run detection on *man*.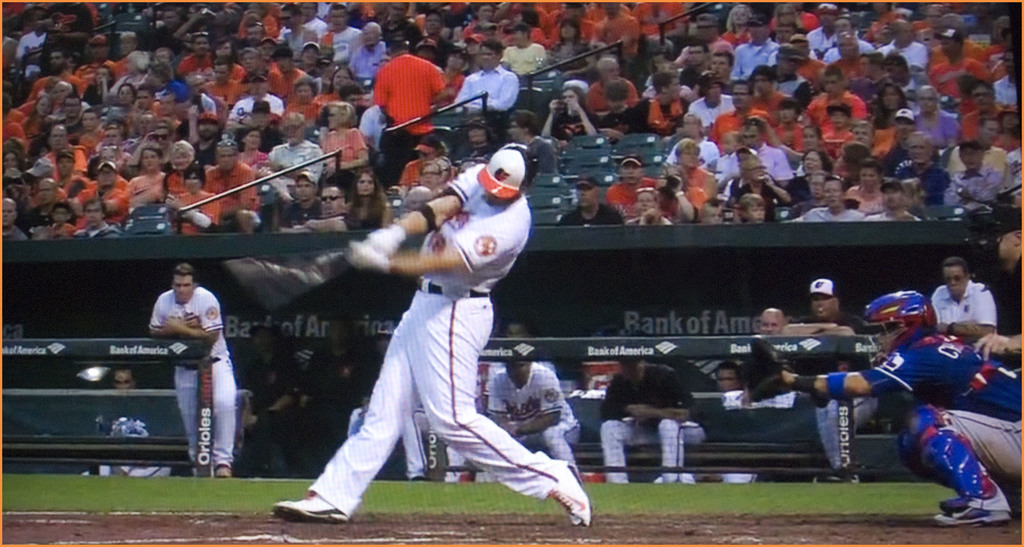
Result: locate(714, 79, 772, 149).
